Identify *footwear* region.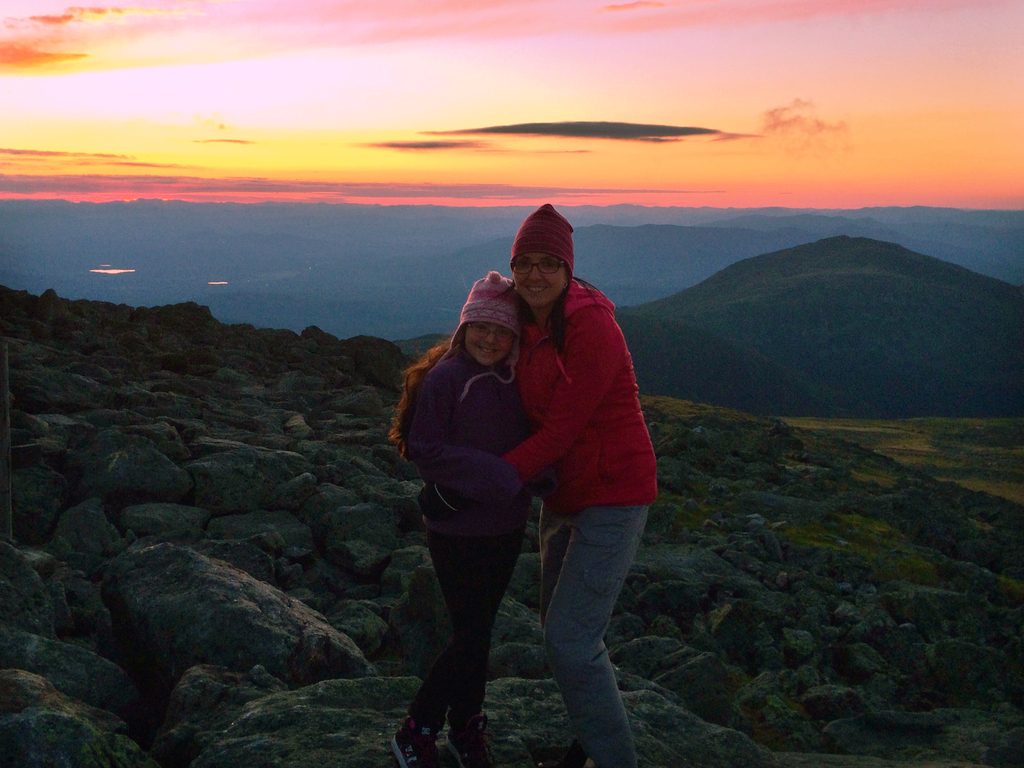
Region: [left=390, top=723, right=435, bottom=767].
